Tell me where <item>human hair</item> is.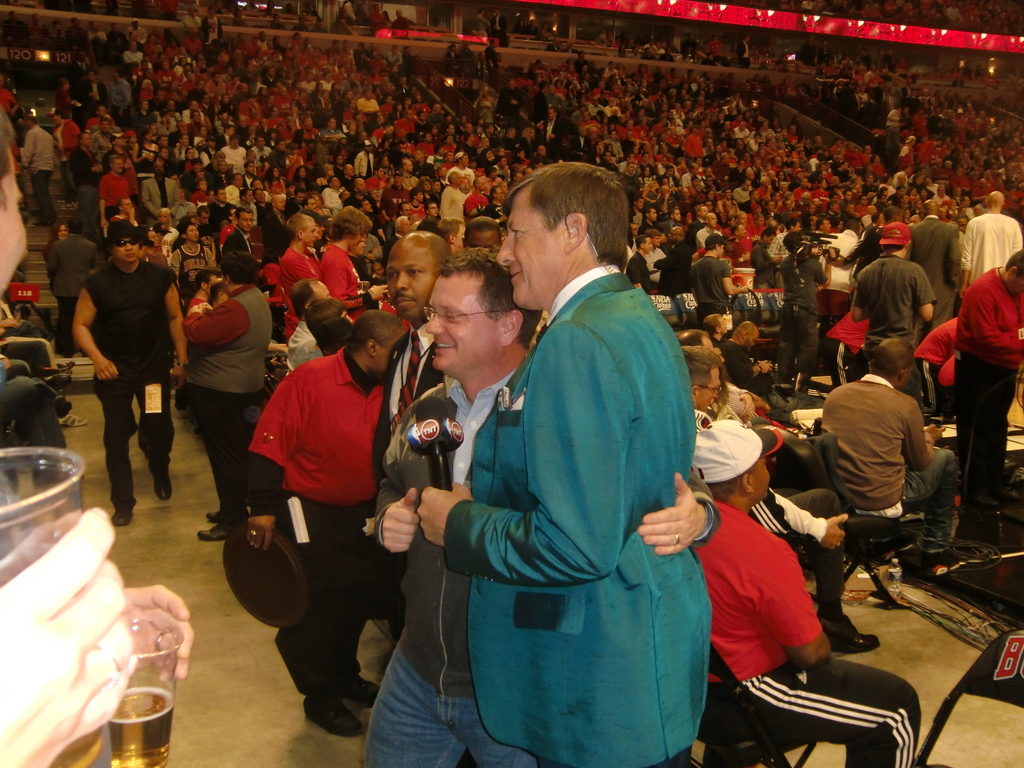
<item>human hair</item> is at <region>214, 244, 262, 294</region>.
